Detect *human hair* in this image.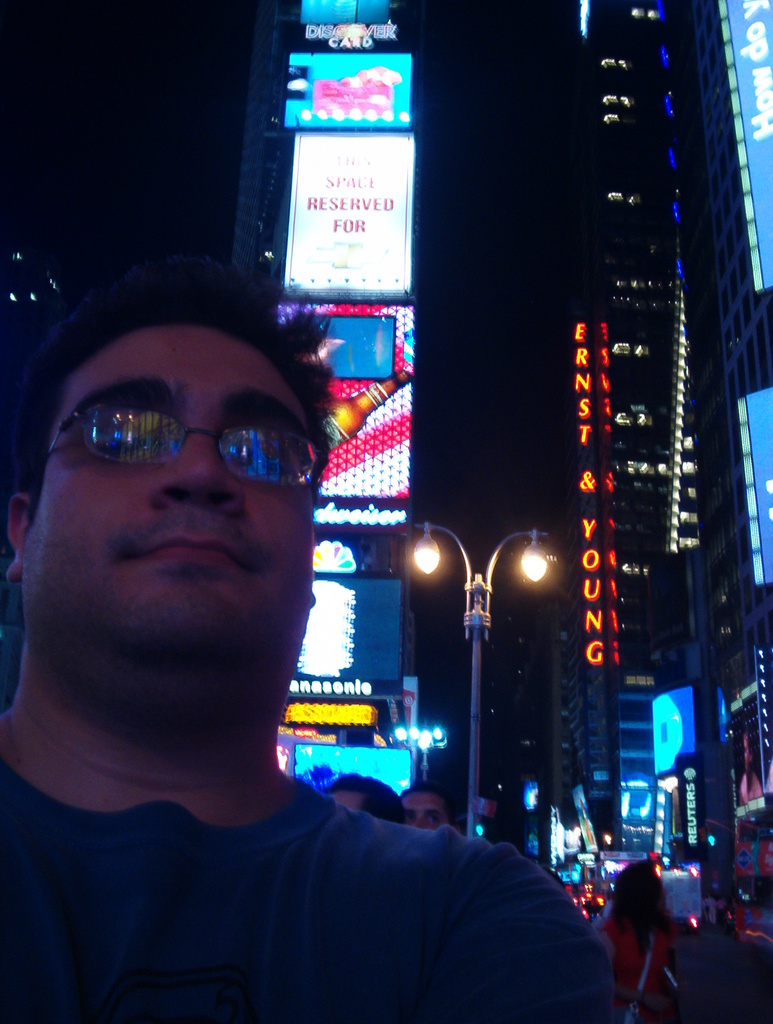
Detection: (x1=326, y1=776, x2=411, y2=824).
